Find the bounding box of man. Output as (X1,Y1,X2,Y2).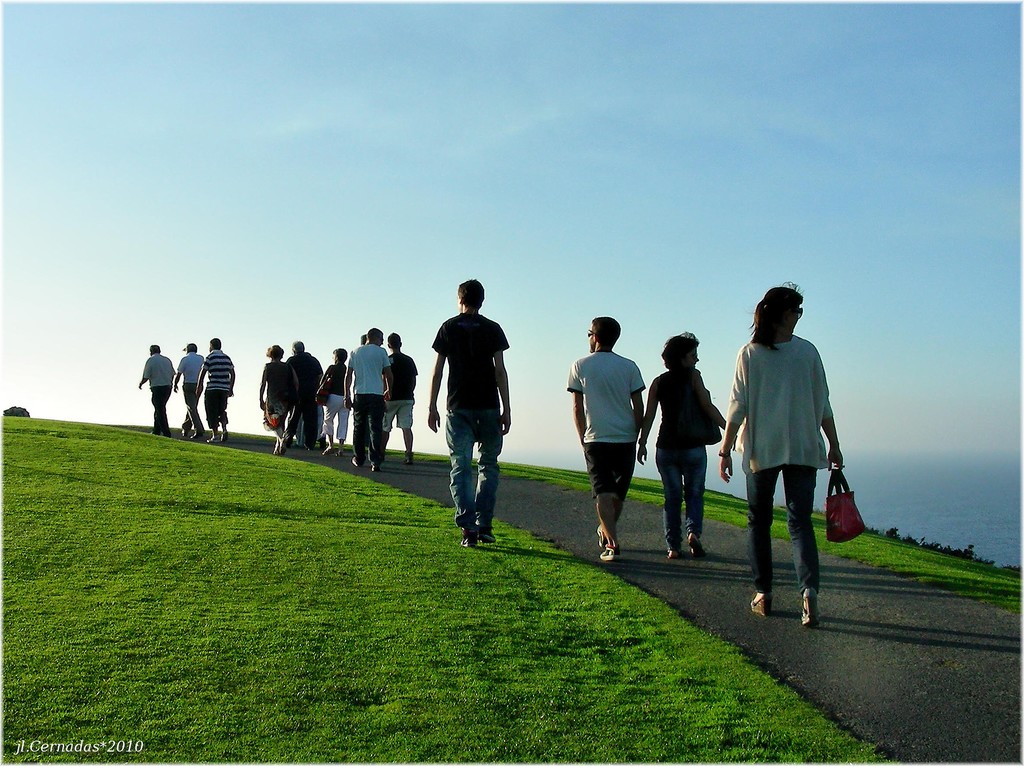
(370,333,415,453).
